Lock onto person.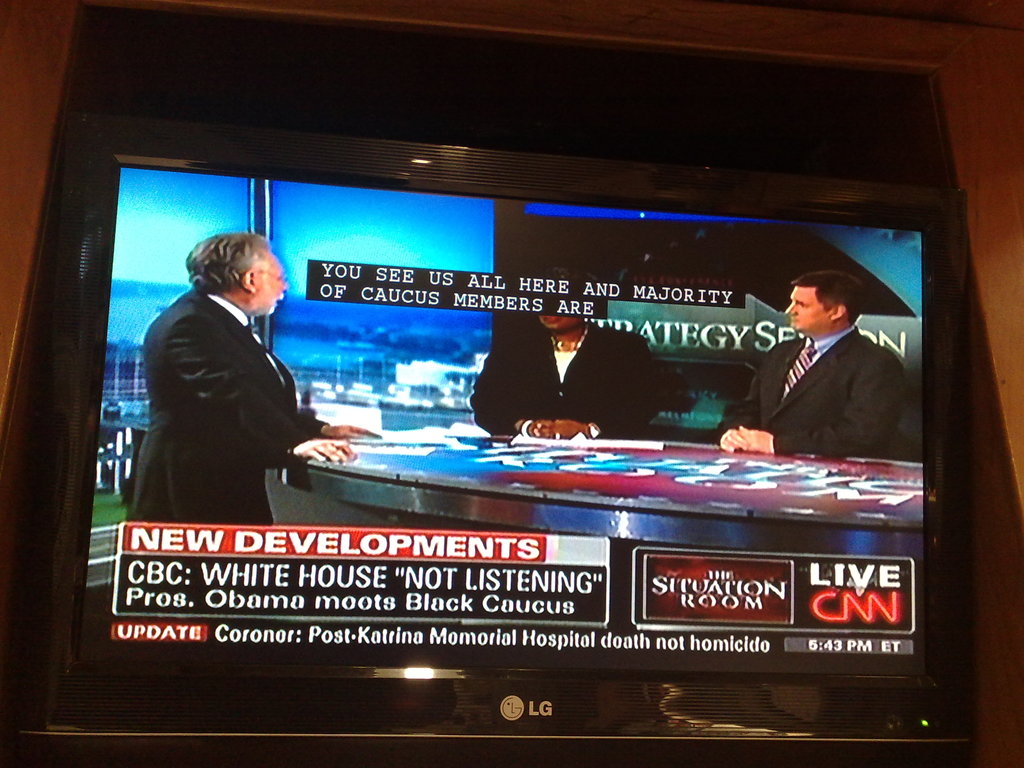
Locked: 466 262 660 442.
